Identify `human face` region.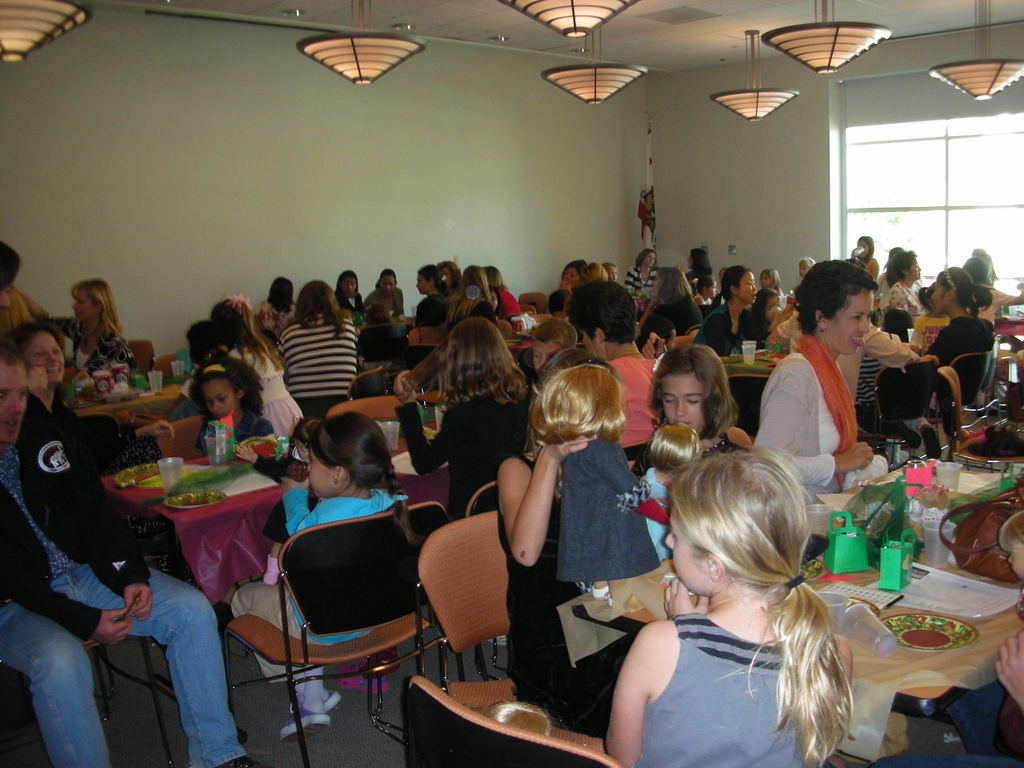
Region: crop(735, 269, 756, 305).
